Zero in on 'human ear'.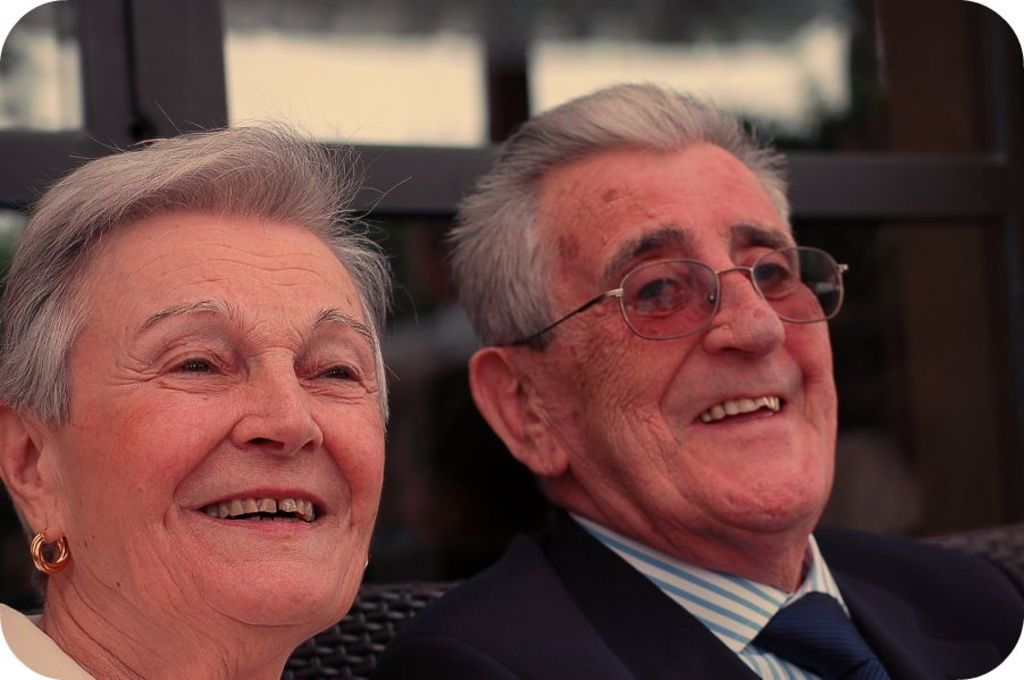
Zeroed in: 469,349,572,479.
